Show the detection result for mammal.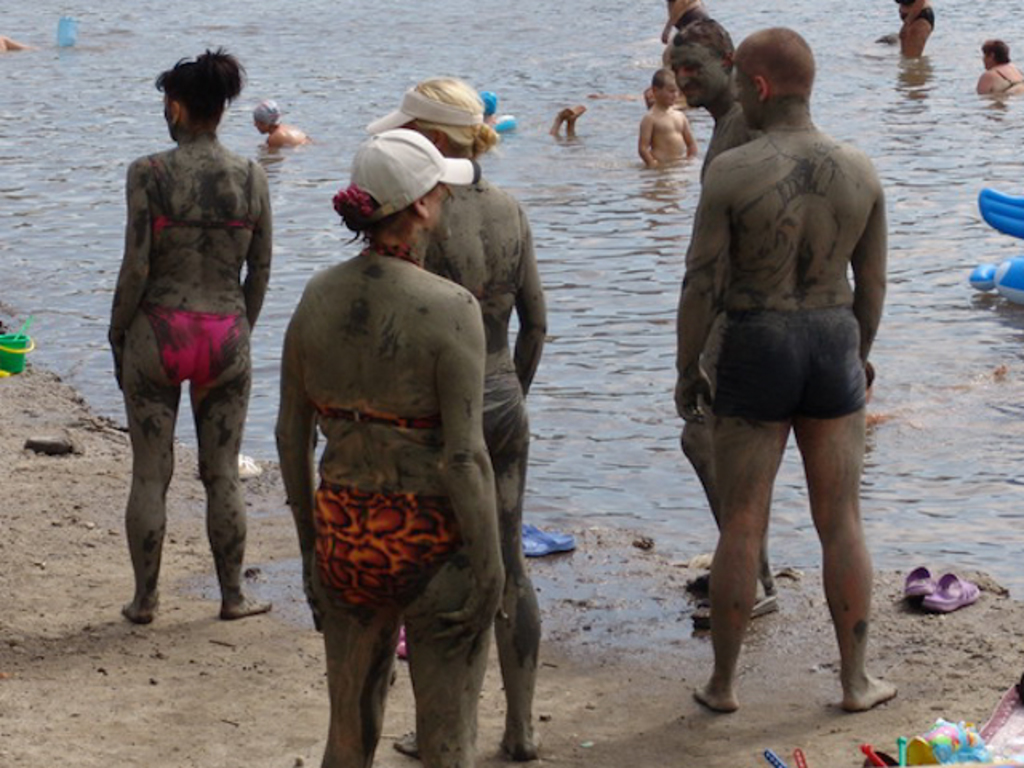
(669,6,746,627).
